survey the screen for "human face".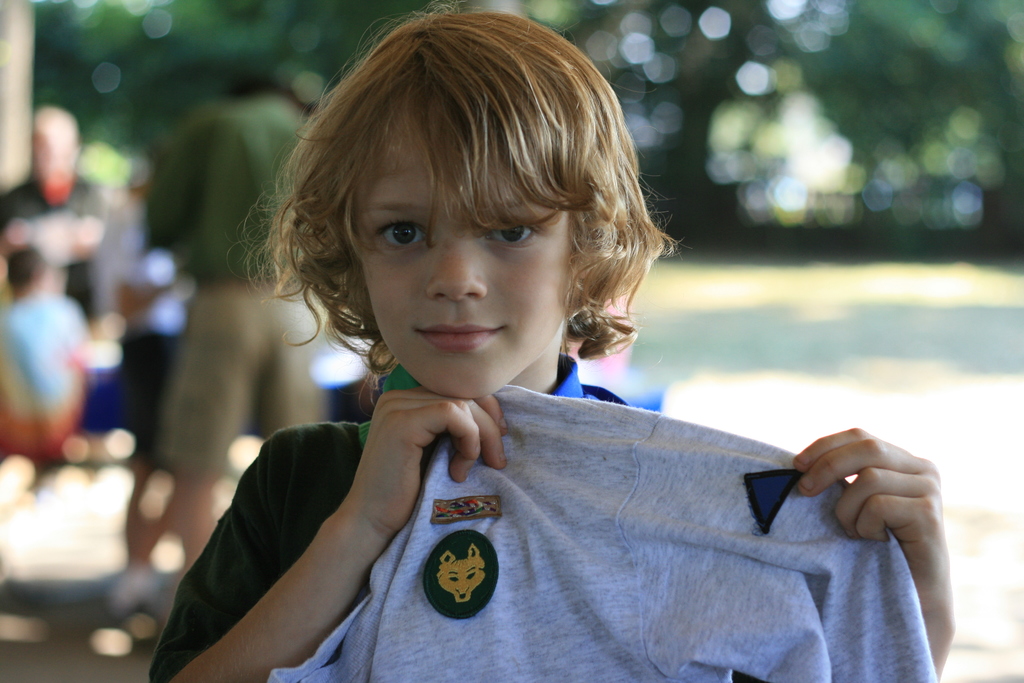
Survey found: 356:122:579:402.
